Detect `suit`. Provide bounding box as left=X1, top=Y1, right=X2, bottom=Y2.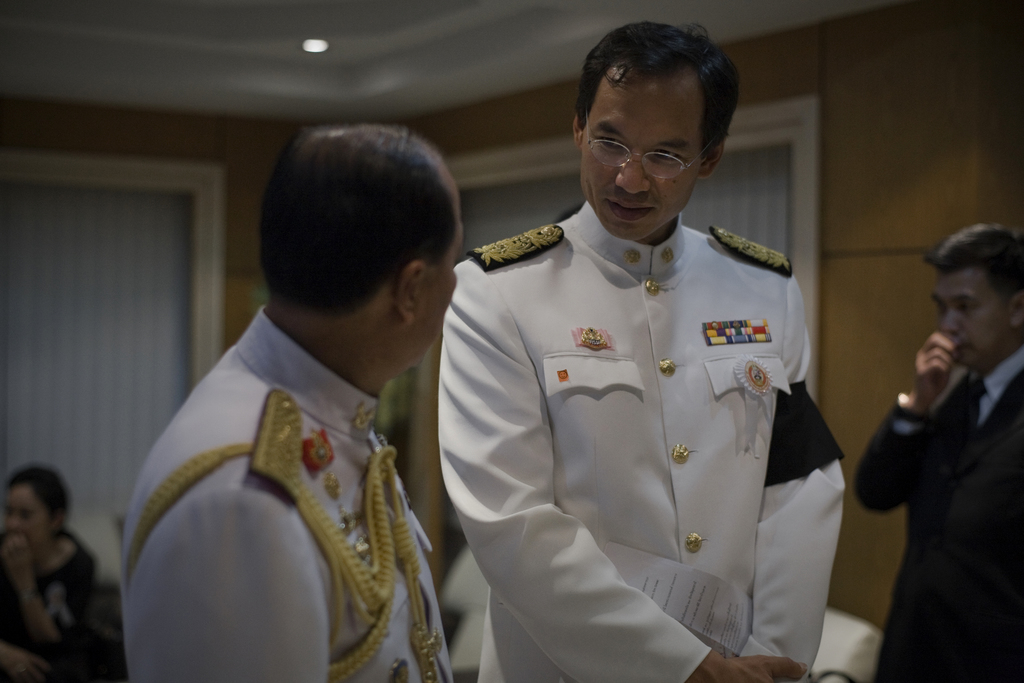
left=113, top=308, right=458, bottom=682.
